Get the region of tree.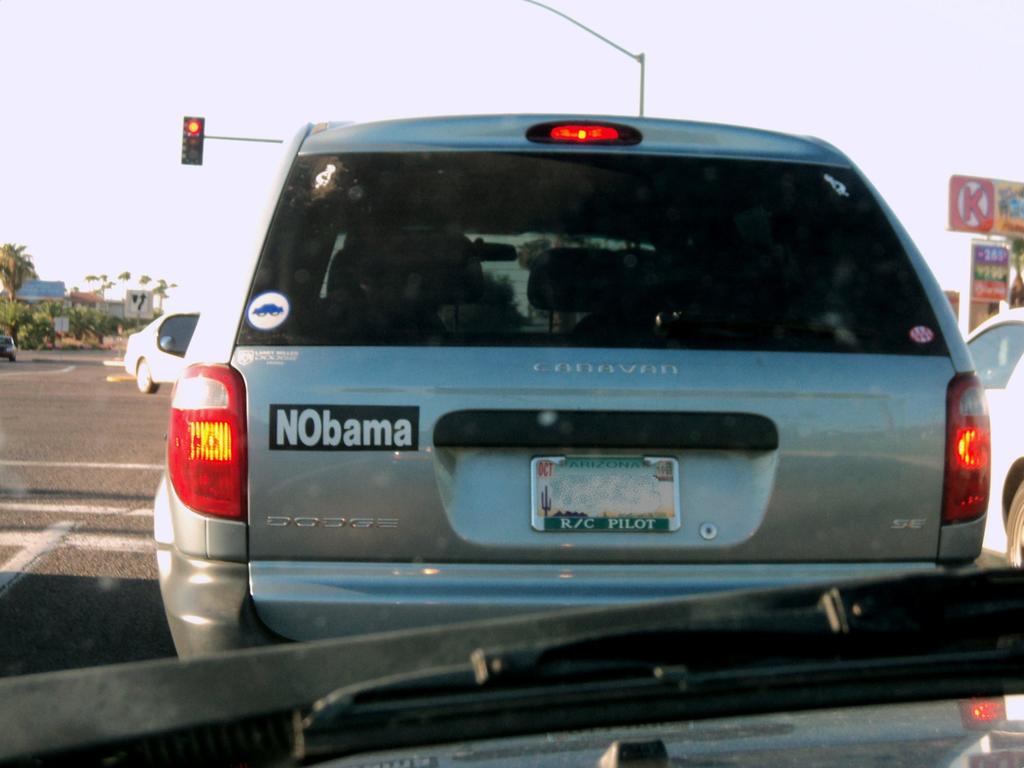
bbox=(153, 281, 170, 310).
